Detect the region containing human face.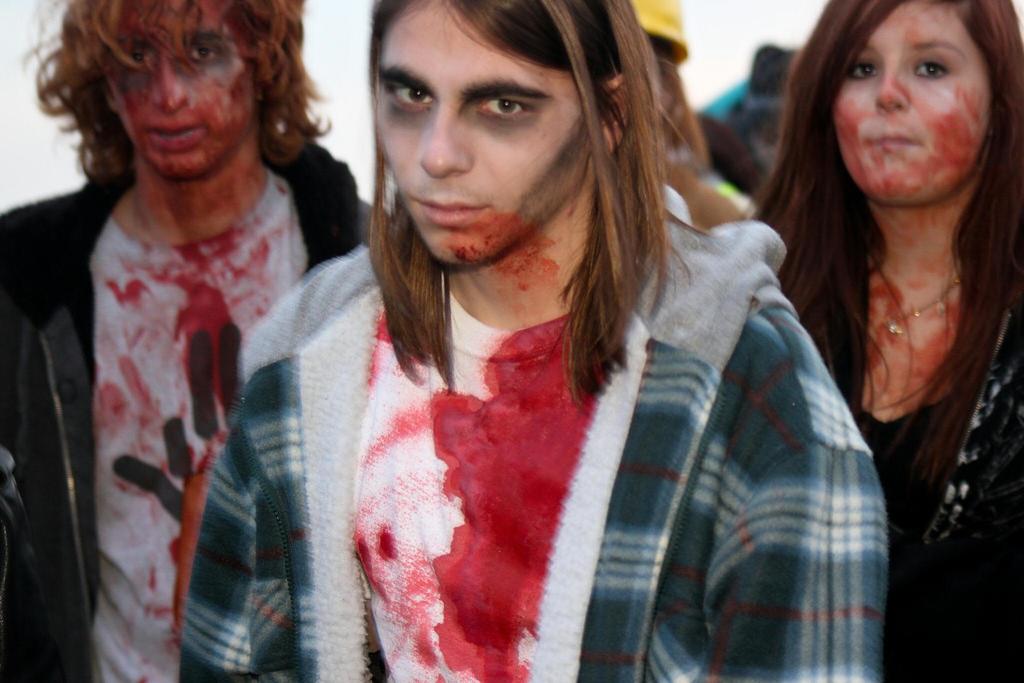
region(831, 0, 994, 202).
